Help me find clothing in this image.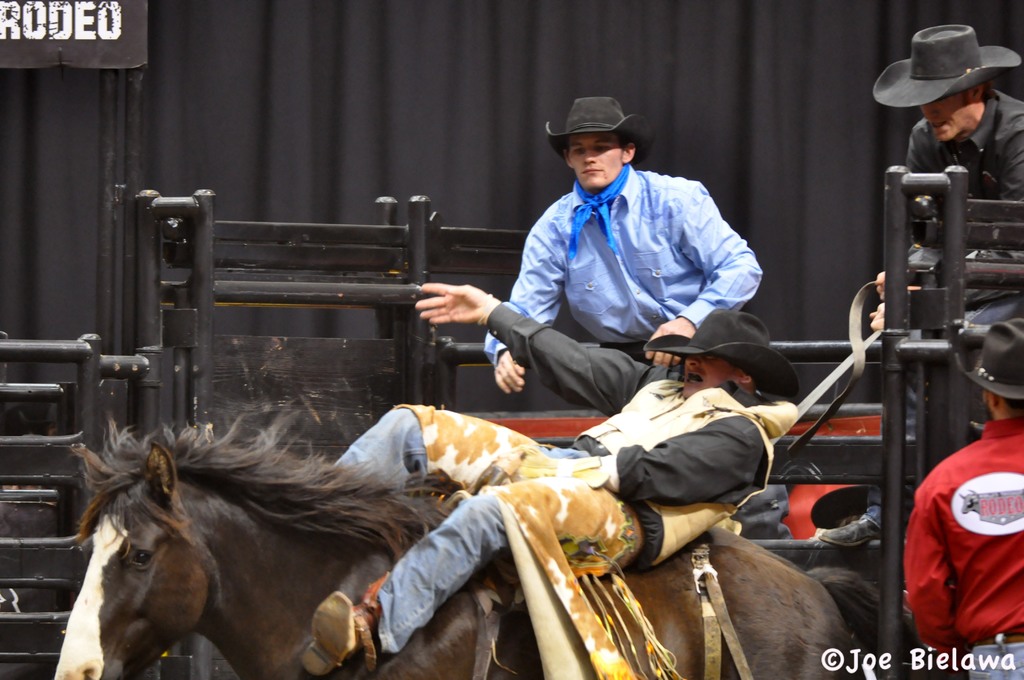
Found it: (left=901, top=93, right=1023, bottom=332).
